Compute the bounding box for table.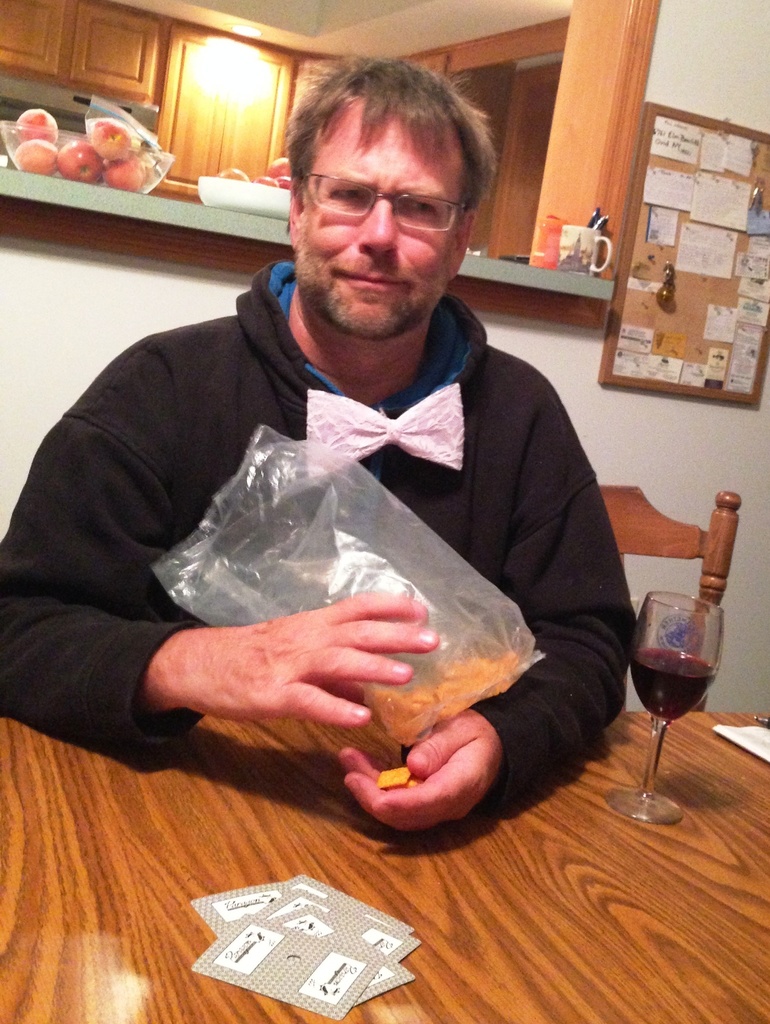
0, 708, 769, 1023.
